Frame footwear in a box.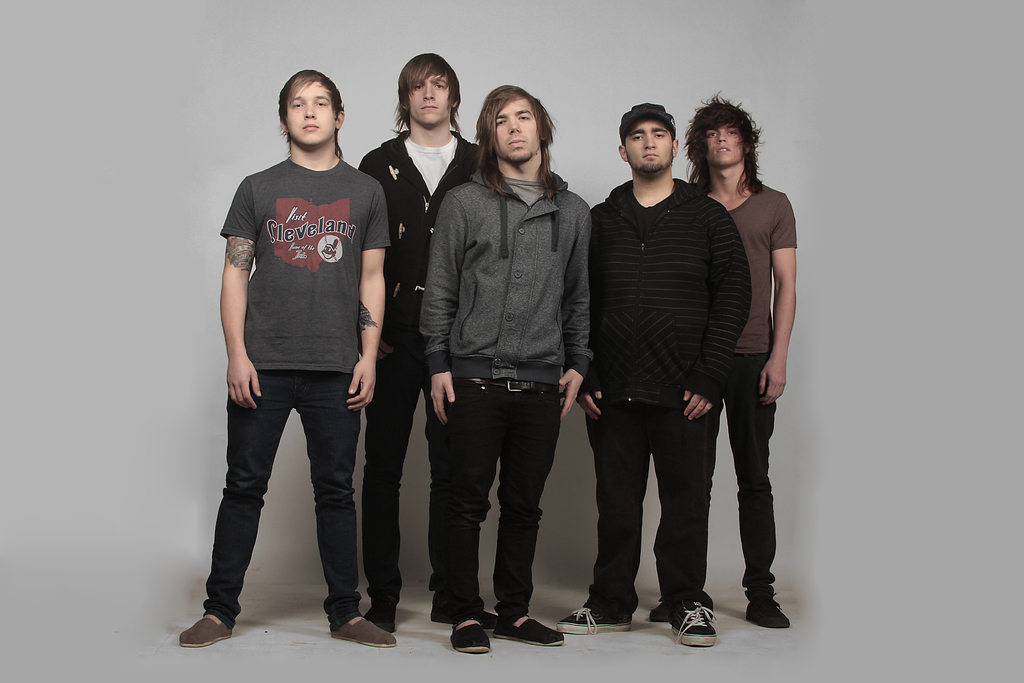
[330,607,396,647].
